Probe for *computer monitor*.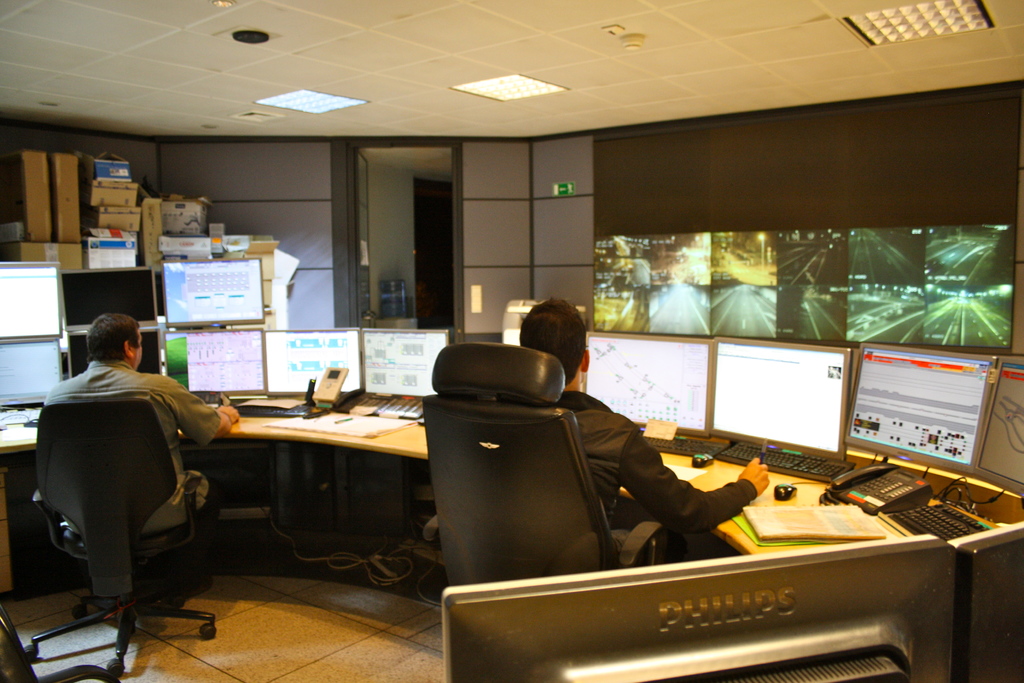
Probe result: rect(149, 259, 173, 331).
